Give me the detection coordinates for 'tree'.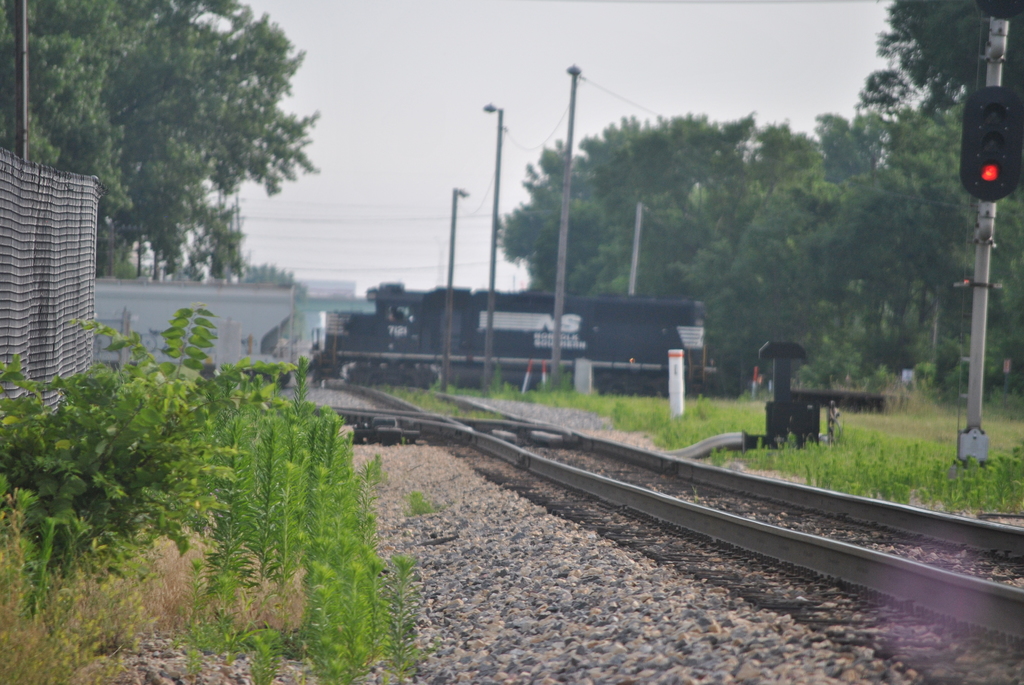
(left=853, top=0, right=1023, bottom=151).
